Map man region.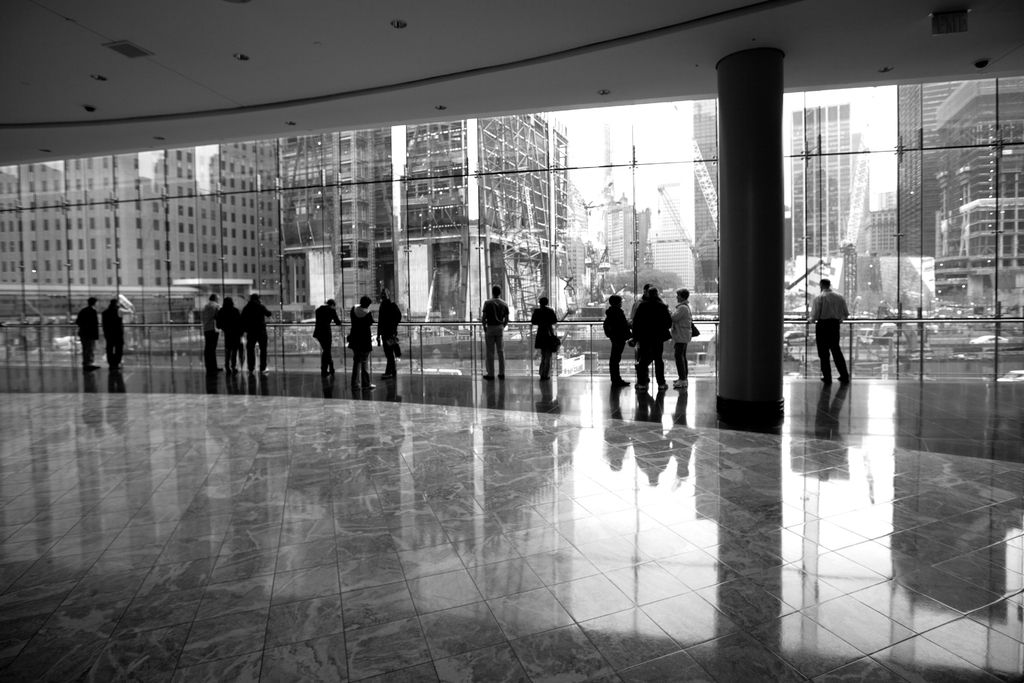
Mapped to 478,285,511,379.
